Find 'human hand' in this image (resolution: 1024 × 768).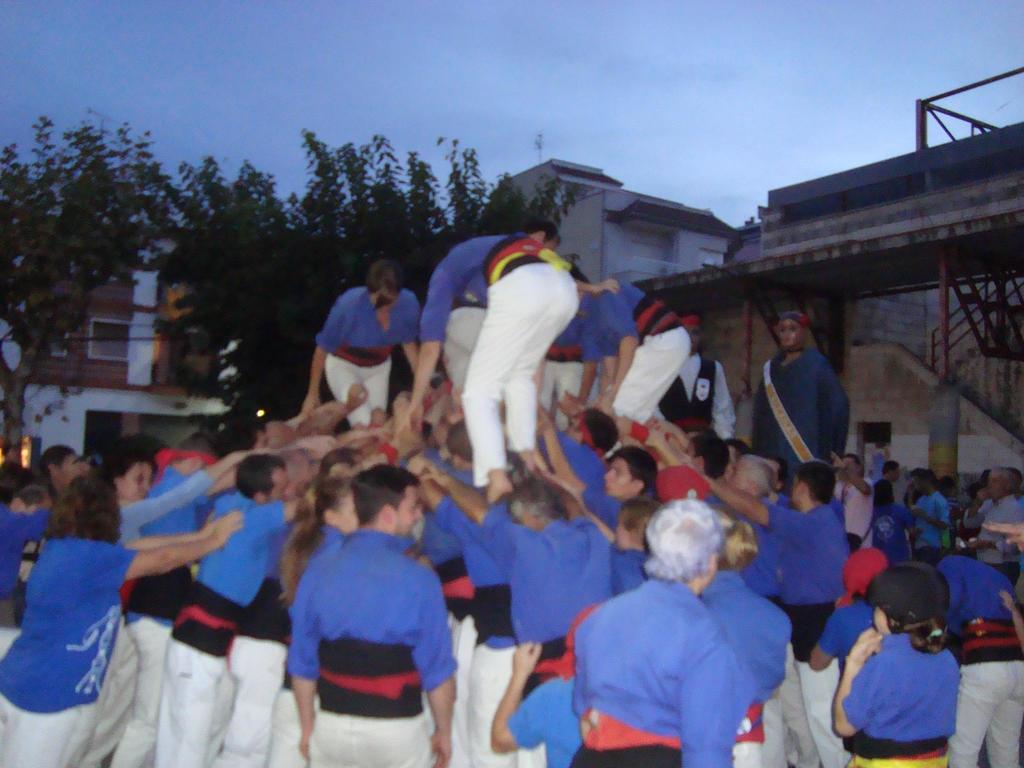
999/589/1020/616.
